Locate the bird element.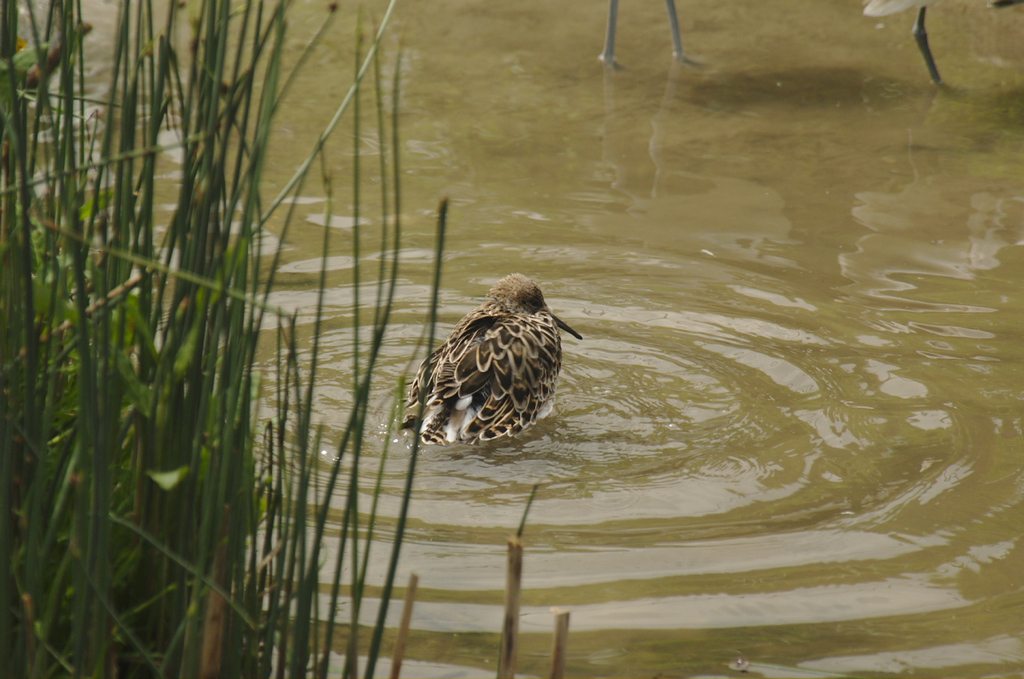
Element bbox: (407, 276, 587, 464).
